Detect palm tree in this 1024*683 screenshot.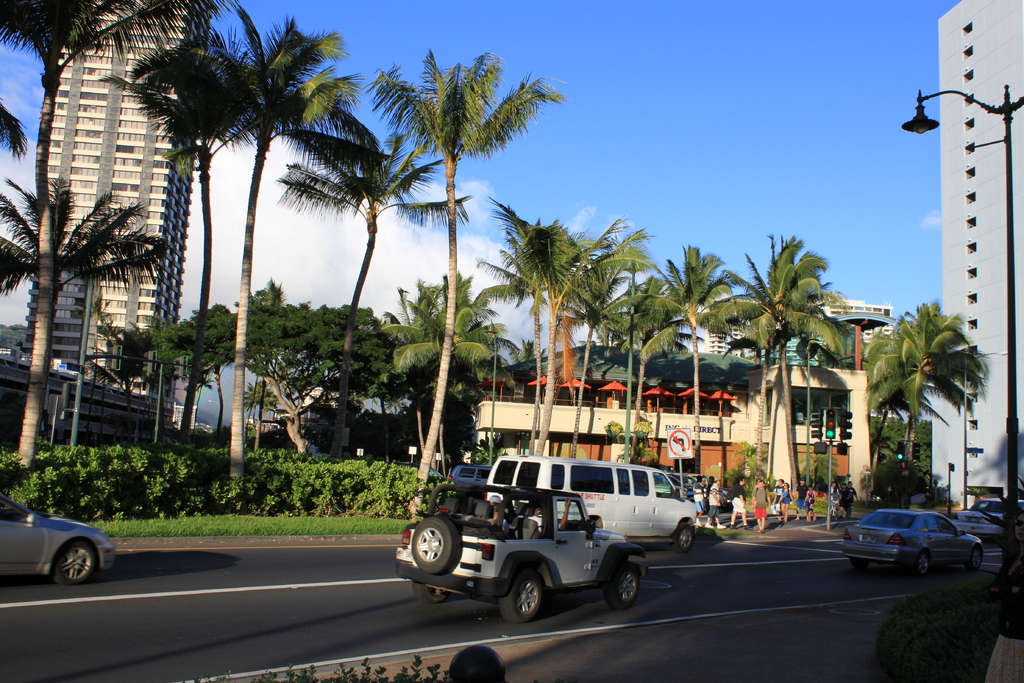
Detection: {"x1": 291, "y1": 108, "x2": 424, "y2": 395}.
